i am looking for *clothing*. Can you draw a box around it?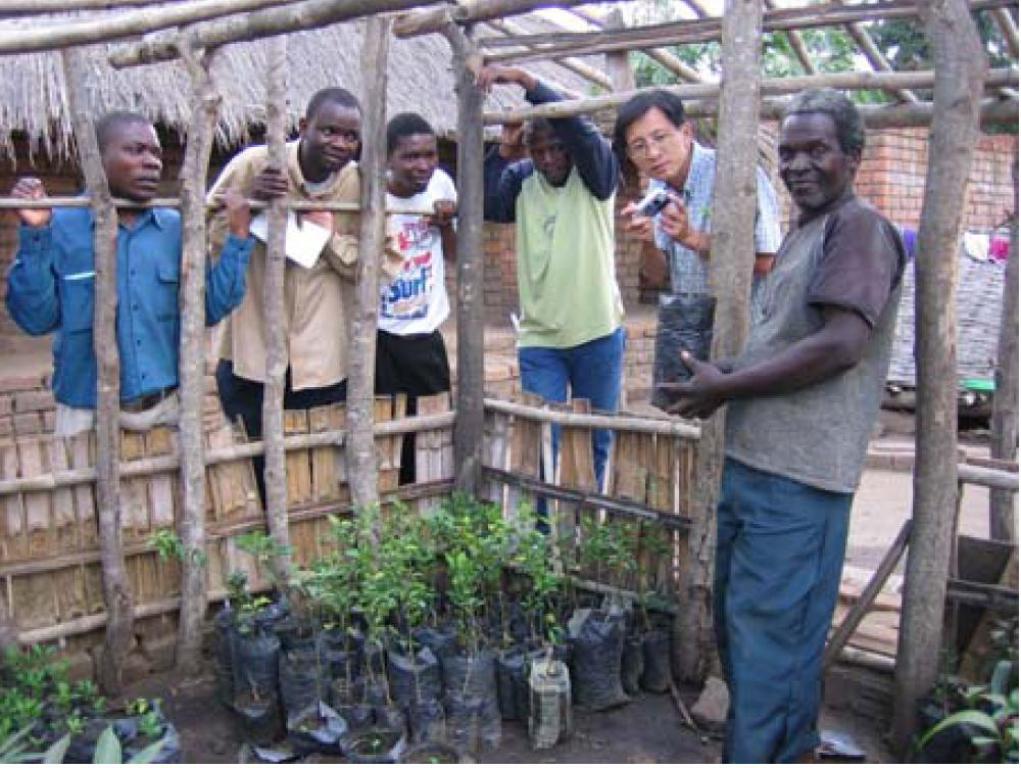
Sure, the bounding box is [369, 165, 457, 481].
